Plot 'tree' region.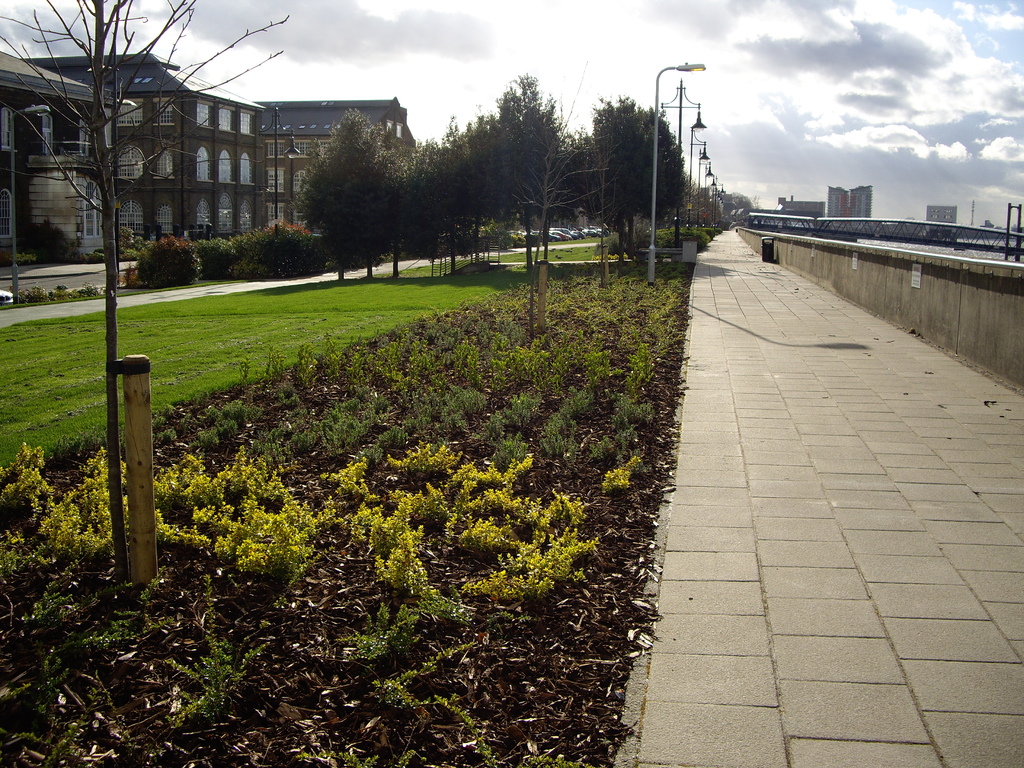
Plotted at bbox=(565, 88, 698, 260).
